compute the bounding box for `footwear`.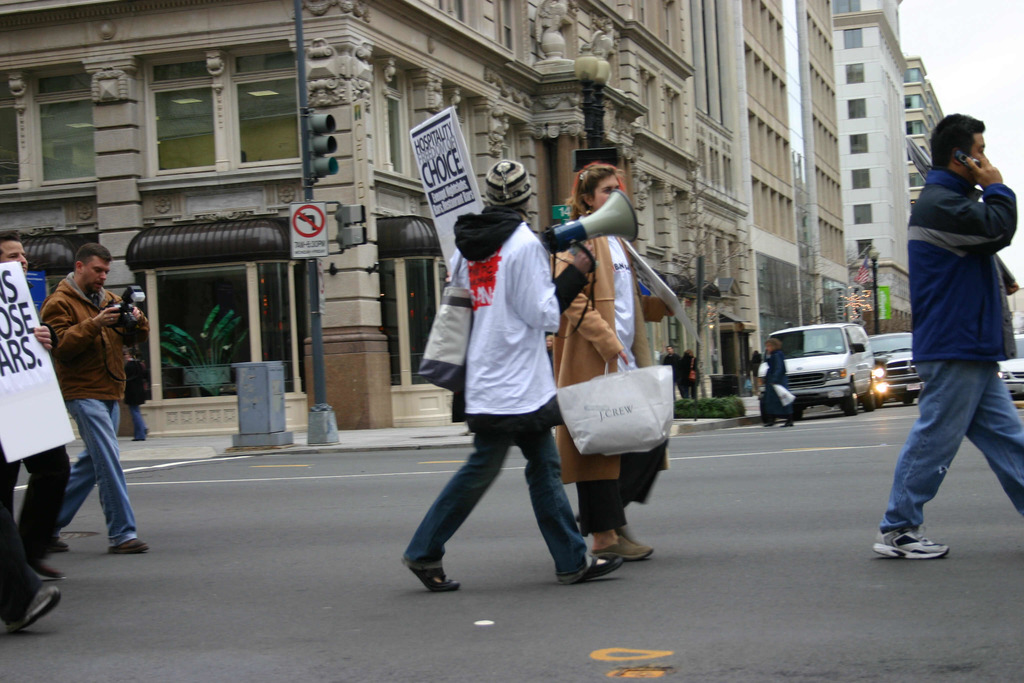
[129,439,145,440].
